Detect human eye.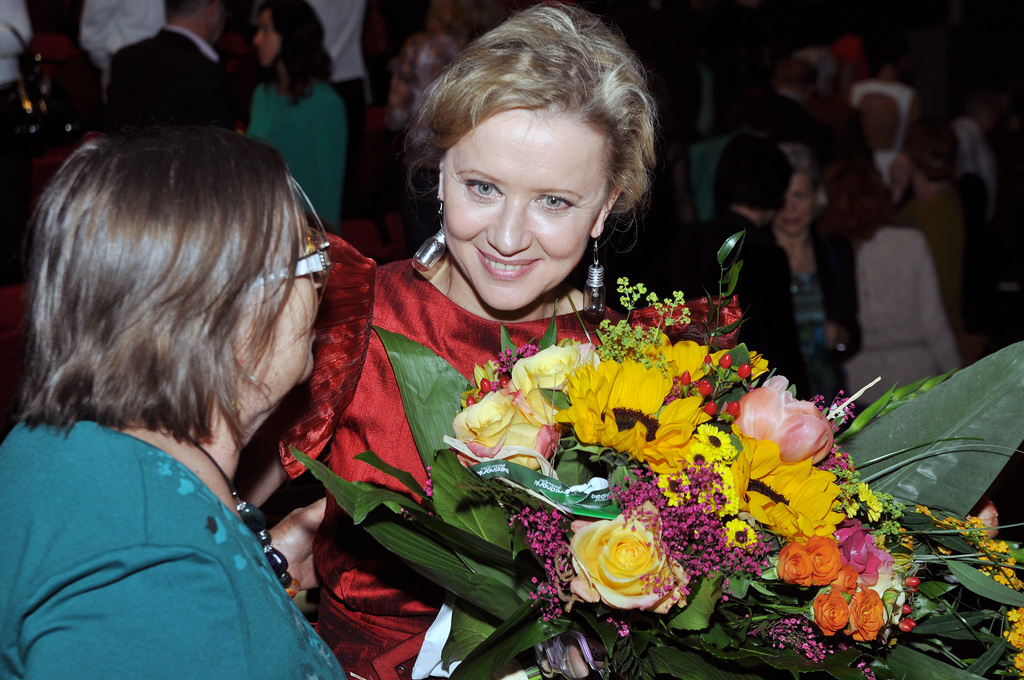
Detected at {"left": 794, "top": 194, "right": 803, "bottom": 202}.
